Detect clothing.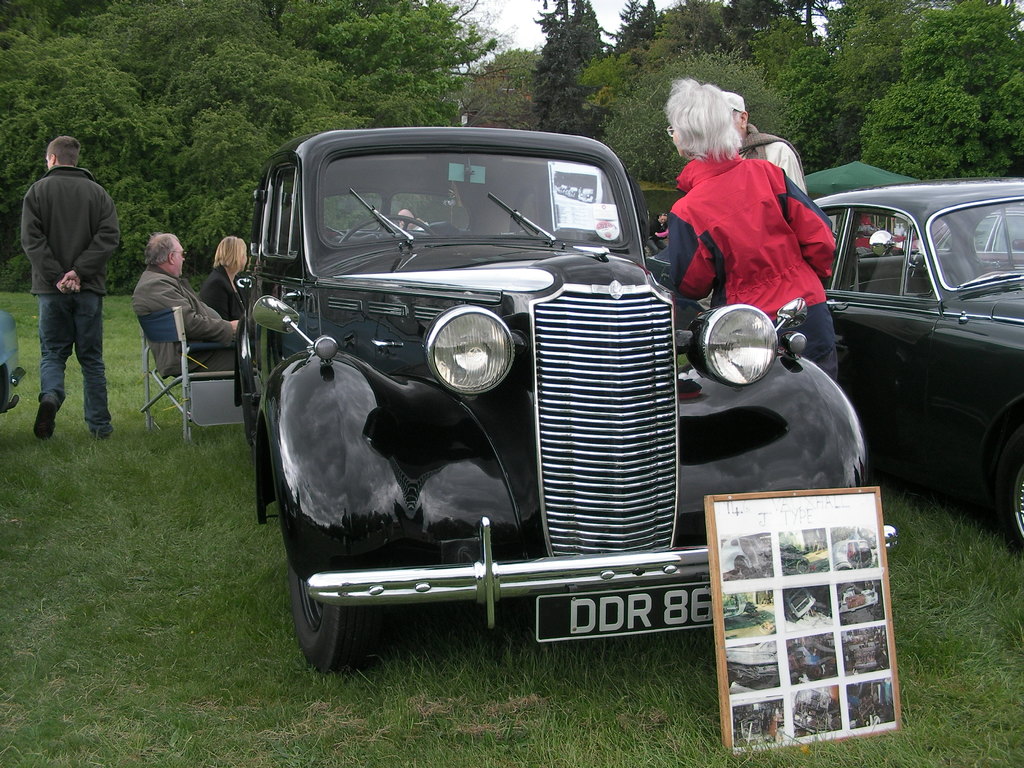
Detected at Rect(20, 164, 119, 438).
